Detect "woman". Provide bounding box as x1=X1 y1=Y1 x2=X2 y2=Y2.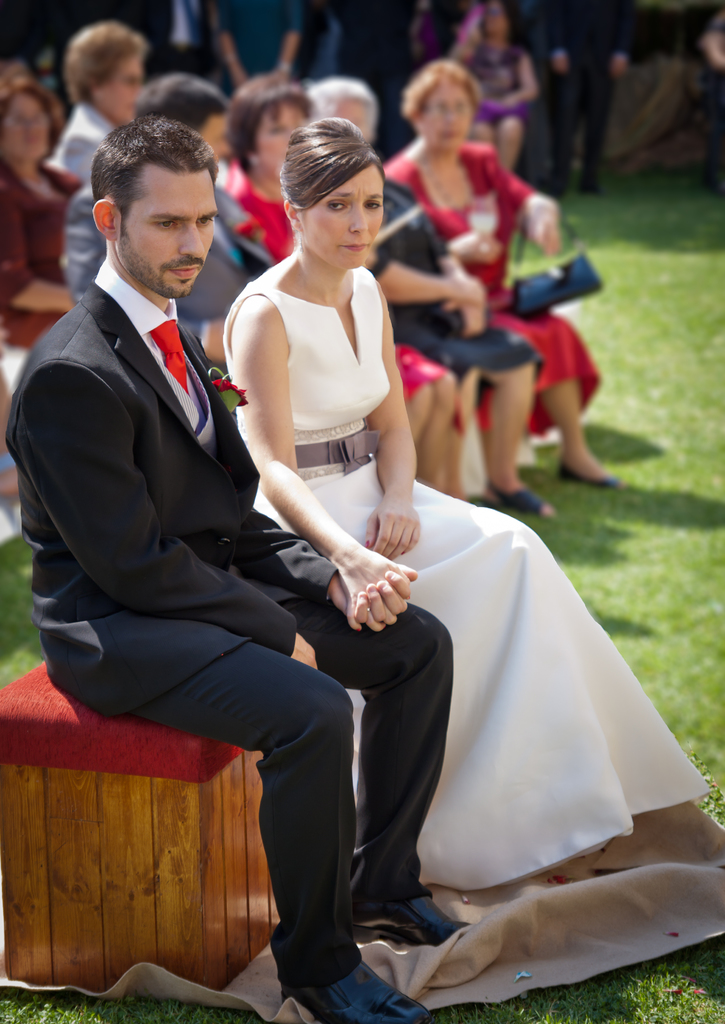
x1=298 y1=70 x2=562 y2=519.
